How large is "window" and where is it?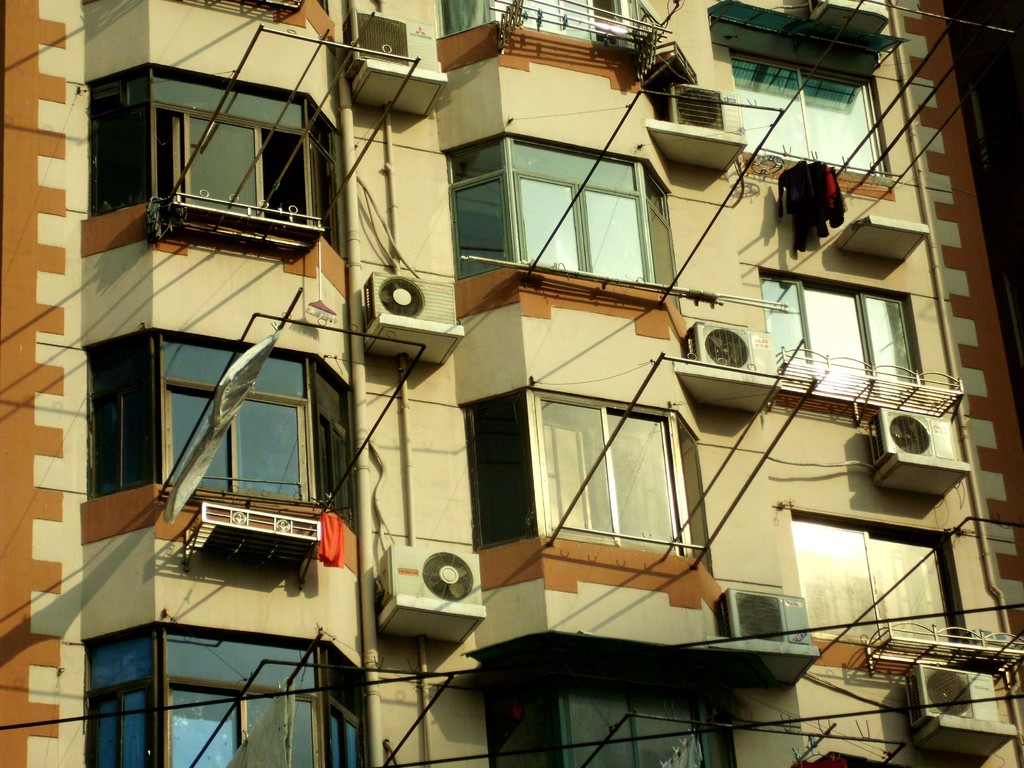
Bounding box: crop(81, 332, 359, 538).
